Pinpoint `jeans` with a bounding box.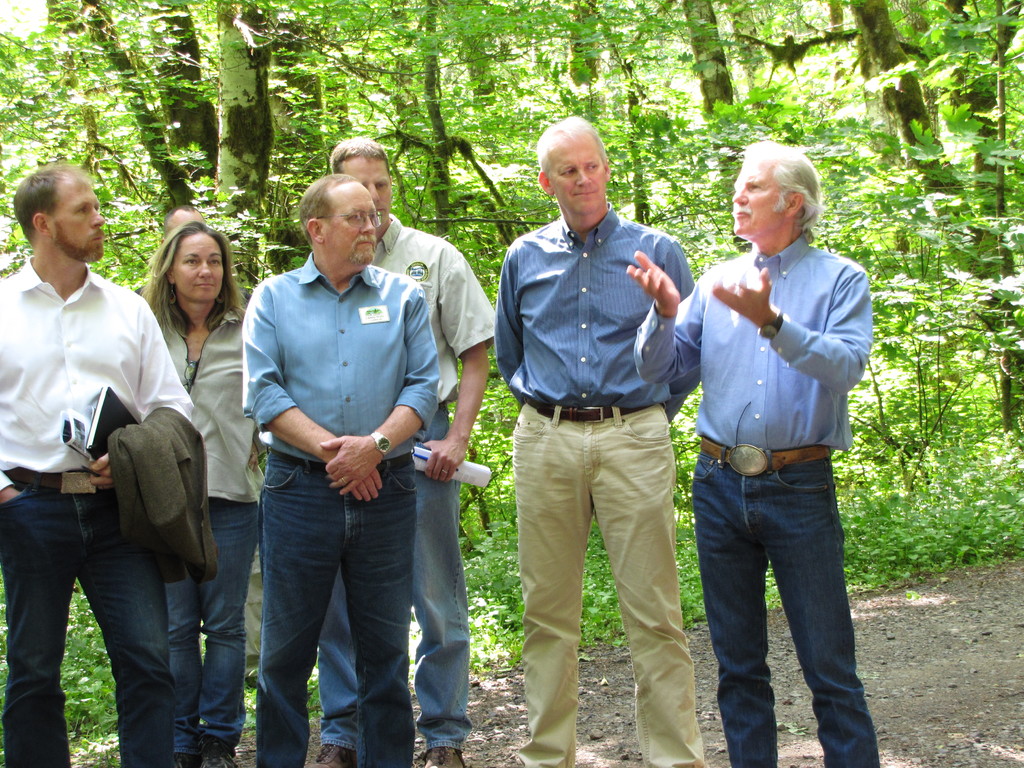
locate(167, 505, 250, 754).
